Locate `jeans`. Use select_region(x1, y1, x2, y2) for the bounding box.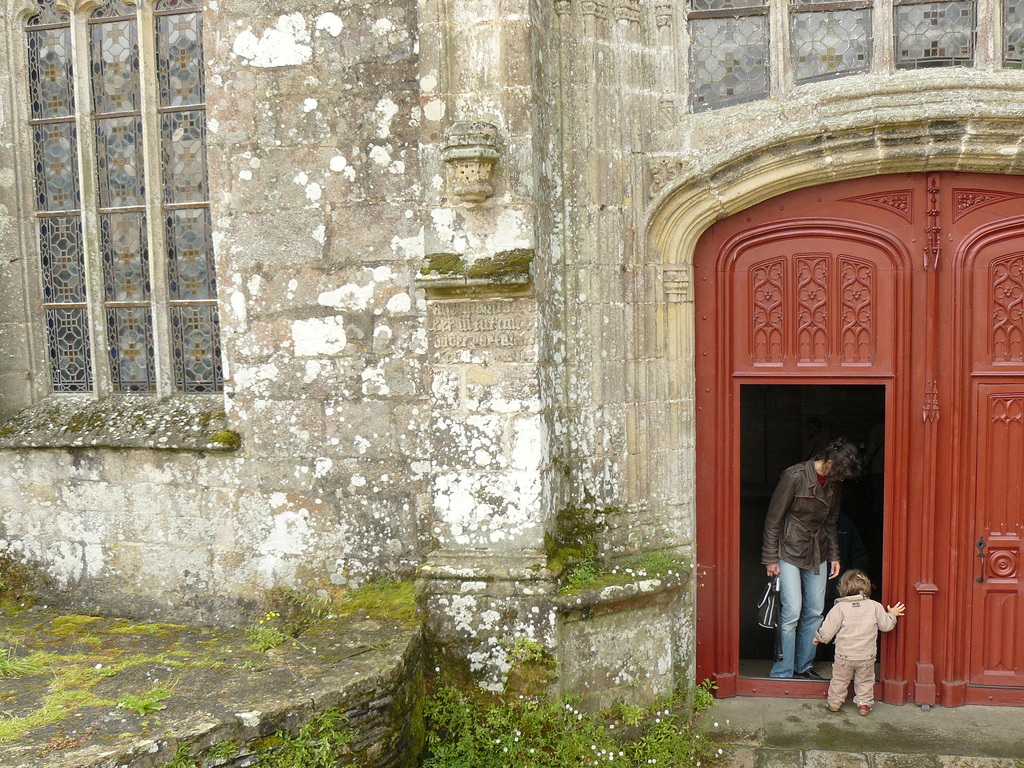
select_region(765, 554, 827, 677).
